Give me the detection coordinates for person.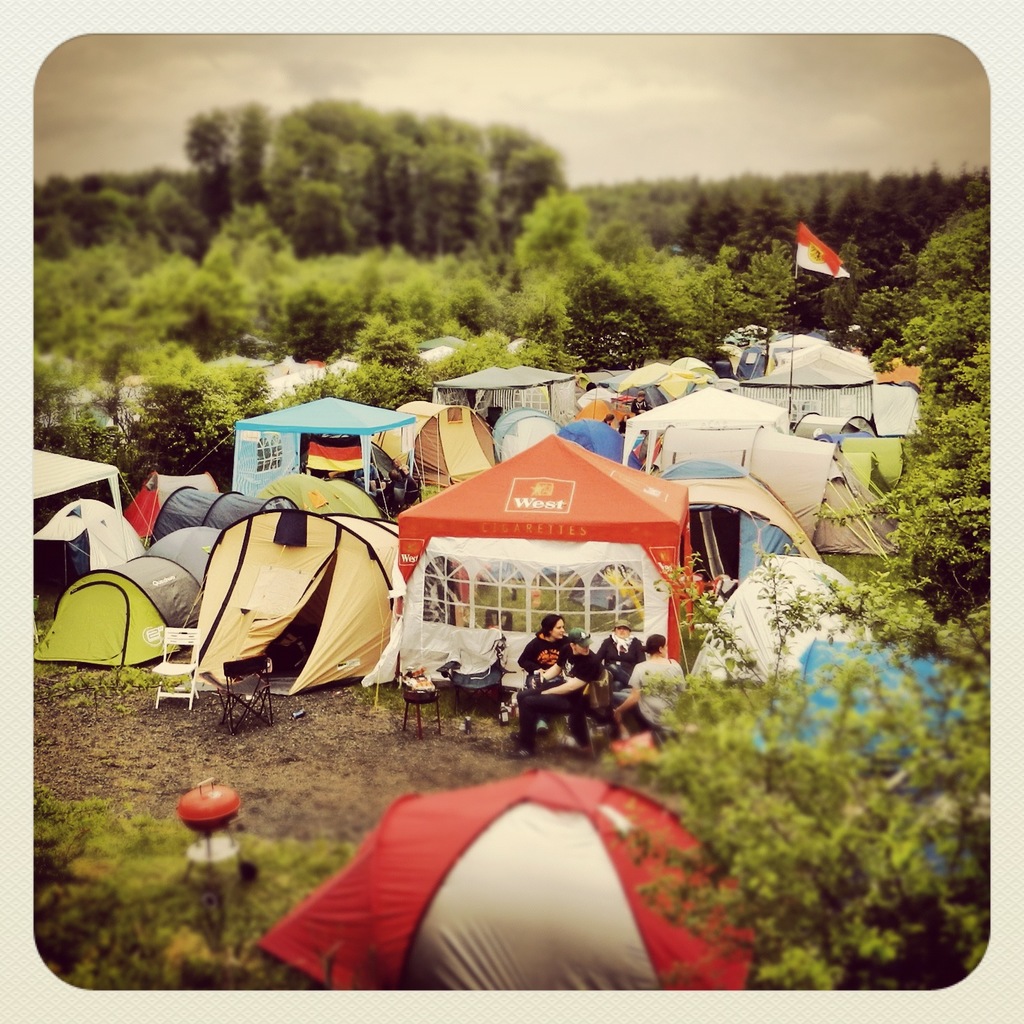
{"x1": 594, "y1": 617, "x2": 647, "y2": 691}.
